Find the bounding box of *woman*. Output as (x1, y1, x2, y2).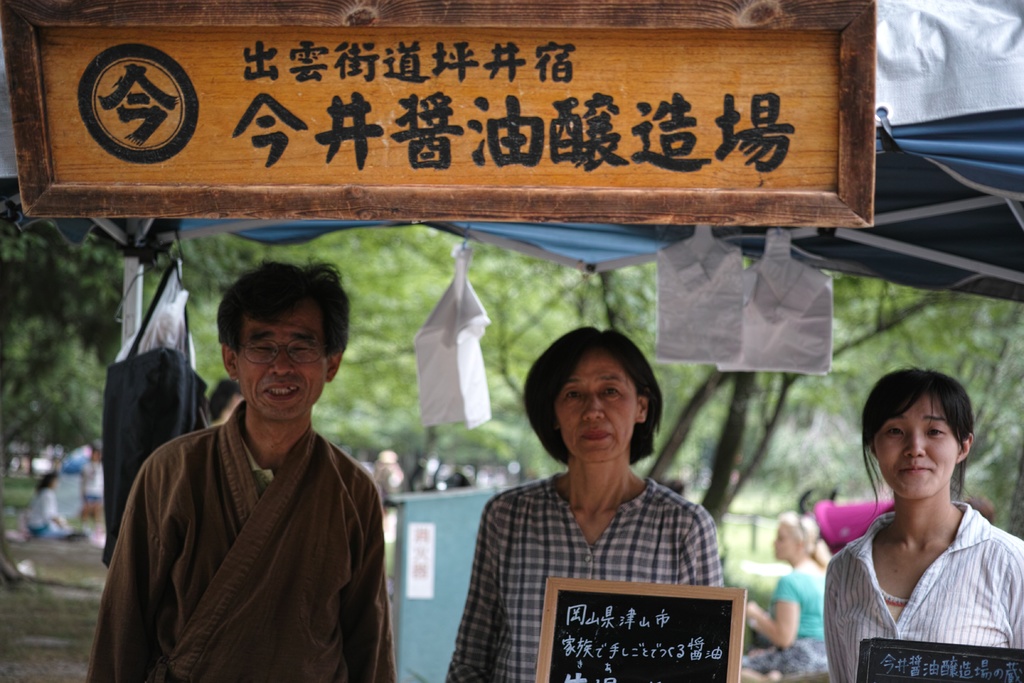
(822, 365, 1023, 682).
